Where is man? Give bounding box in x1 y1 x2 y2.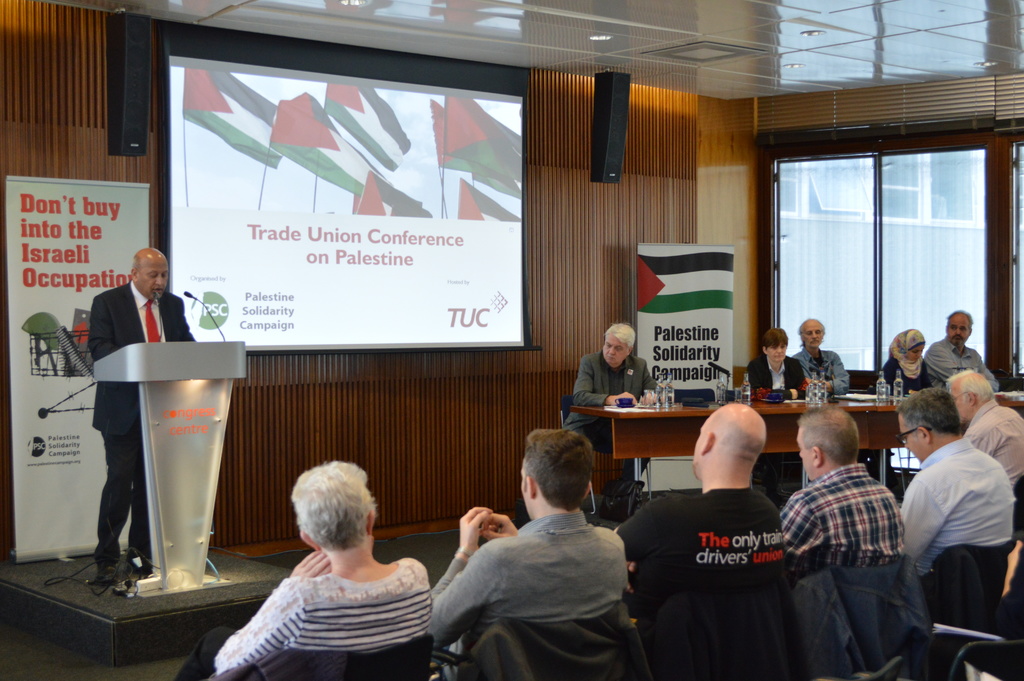
566 319 665 504.
